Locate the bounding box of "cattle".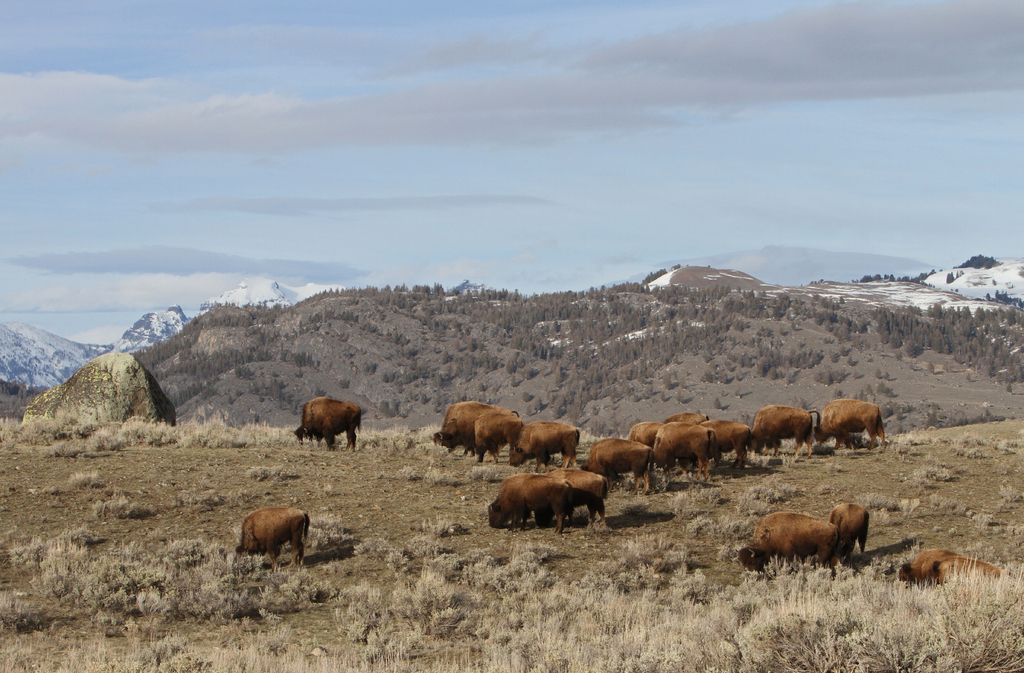
Bounding box: 232, 507, 308, 571.
